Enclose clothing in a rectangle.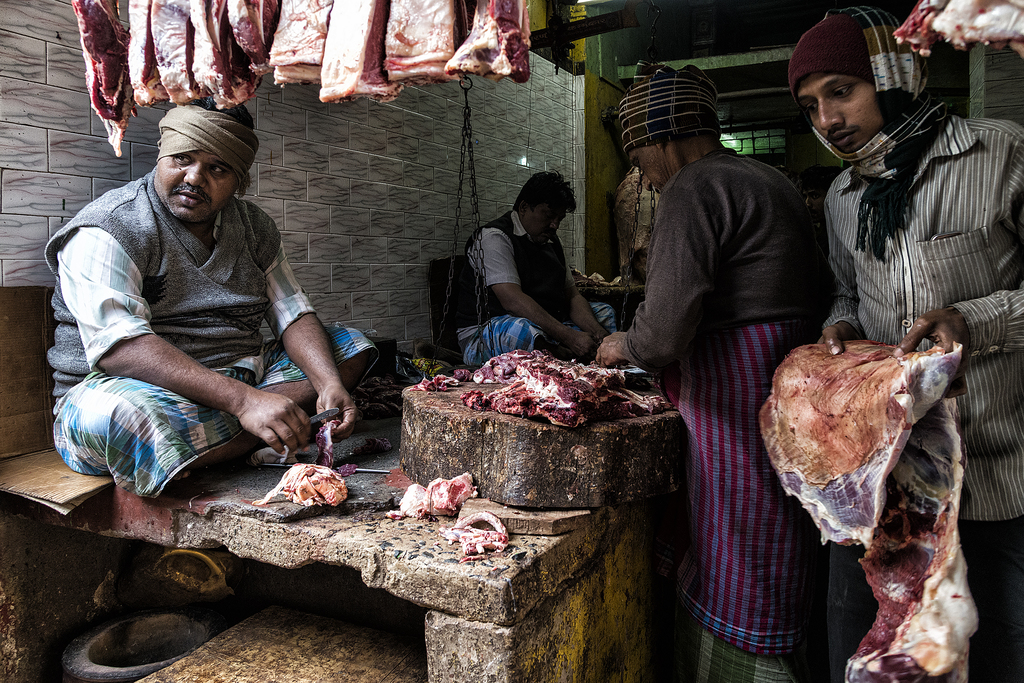
bbox=(154, 103, 261, 171).
